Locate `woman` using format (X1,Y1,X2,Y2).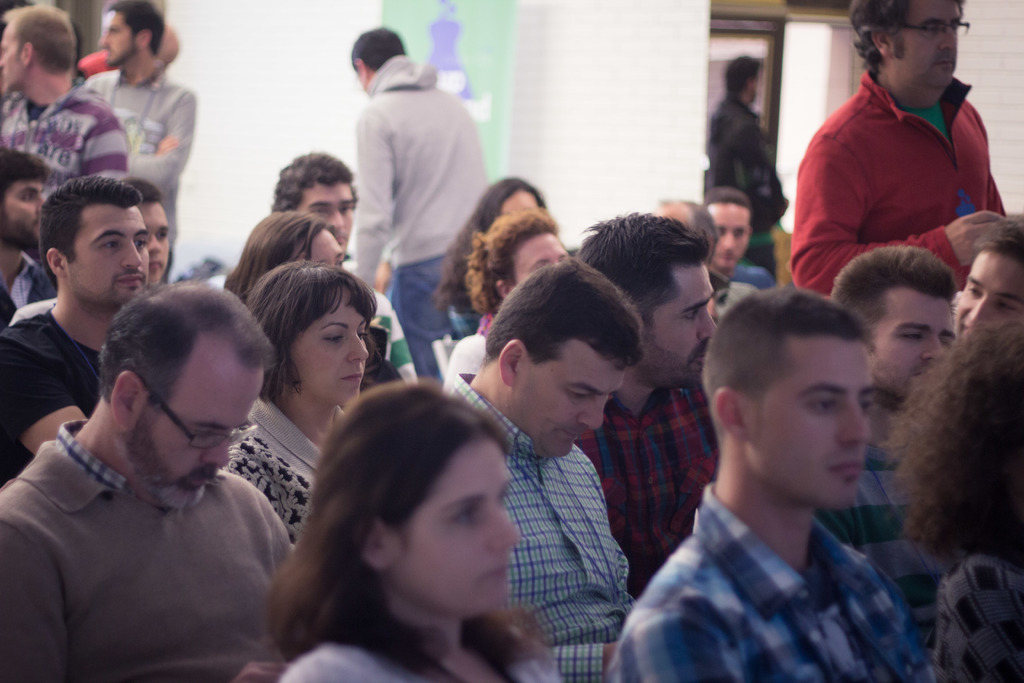
(224,210,404,399).
